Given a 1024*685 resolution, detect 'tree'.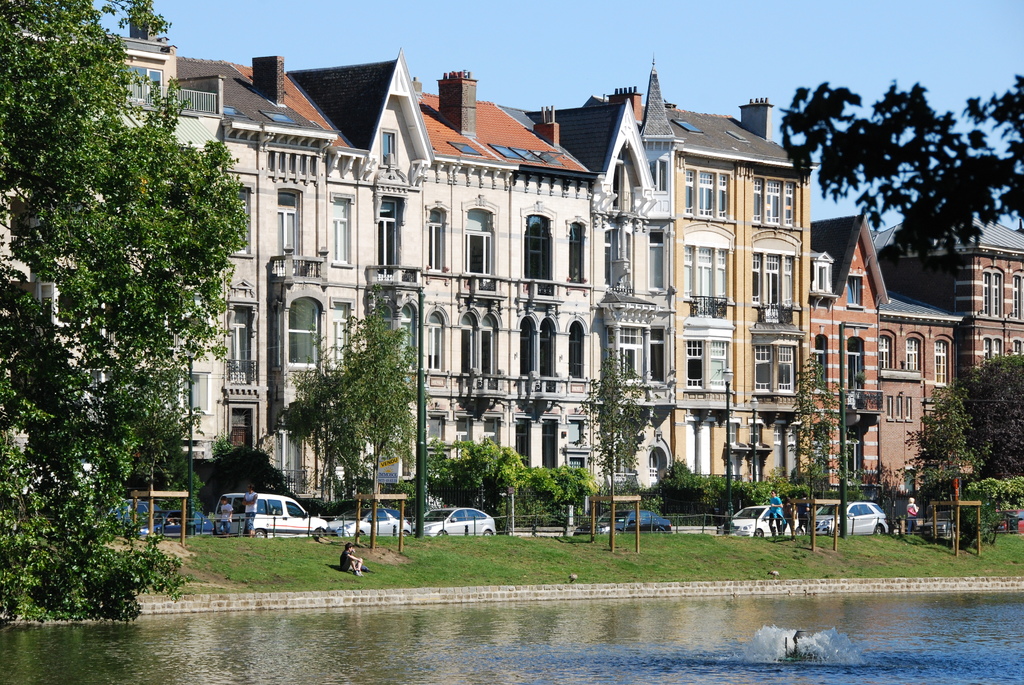
bbox=[266, 287, 417, 552].
